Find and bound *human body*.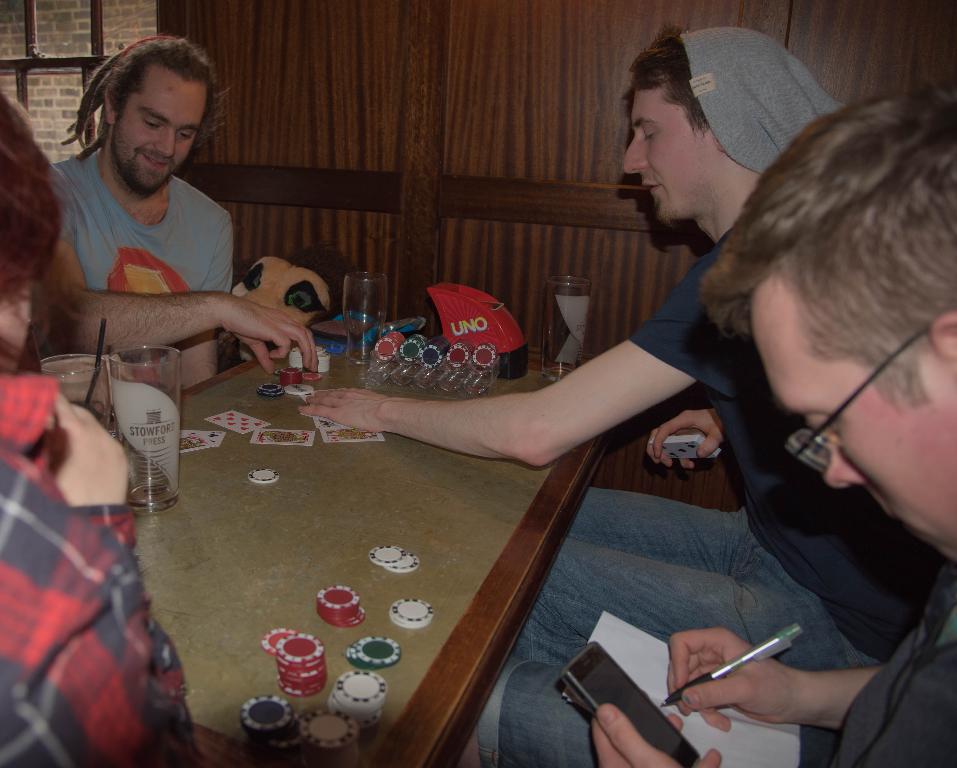
Bound: locate(0, 84, 192, 767).
